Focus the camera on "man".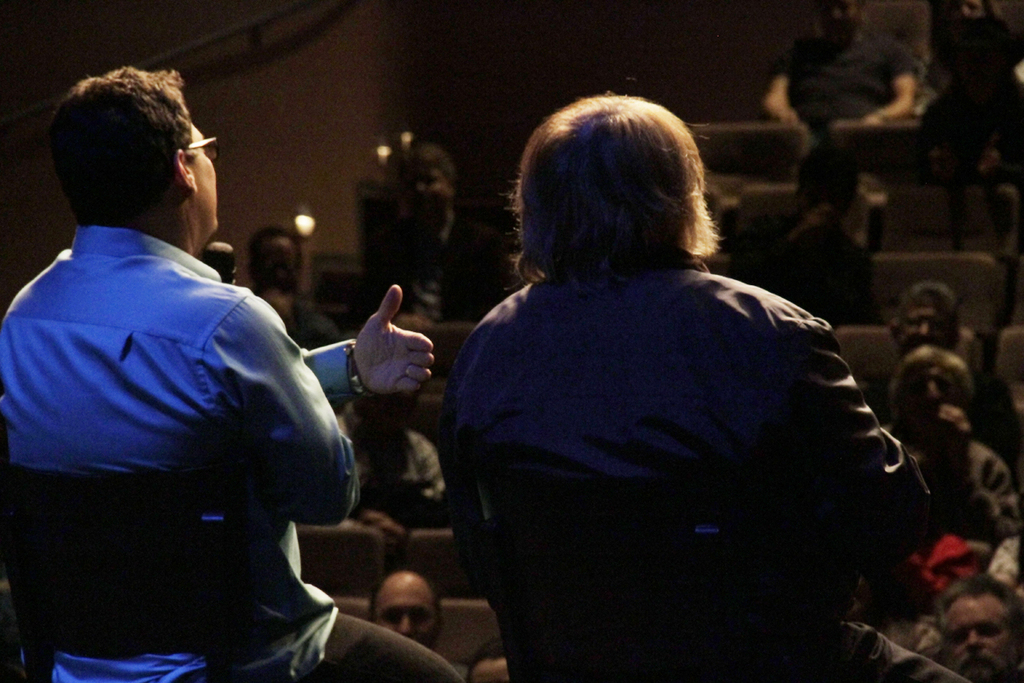
Focus region: <bbox>242, 228, 336, 352</bbox>.
